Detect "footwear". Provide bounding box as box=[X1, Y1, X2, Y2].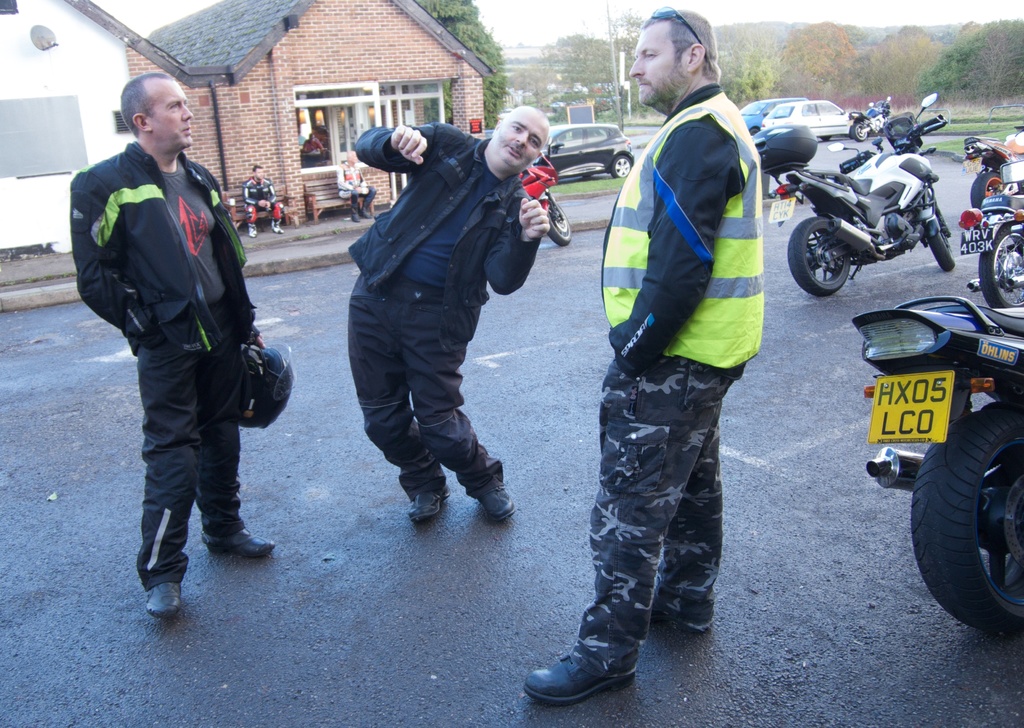
box=[402, 486, 452, 525].
